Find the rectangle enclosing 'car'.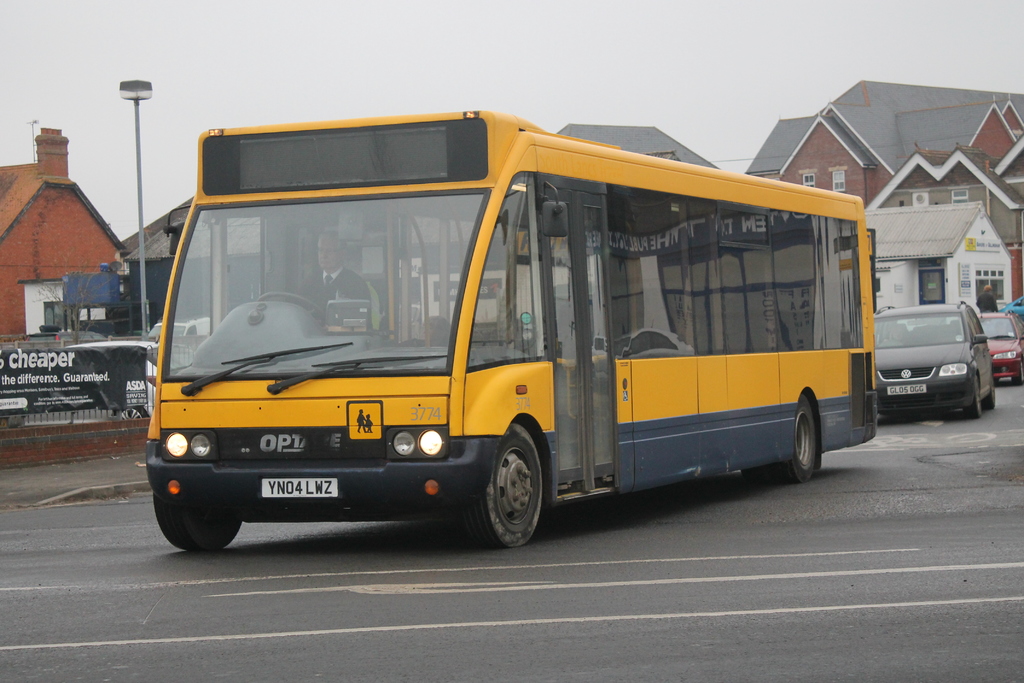
bbox=[977, 297, 1023, 381].
